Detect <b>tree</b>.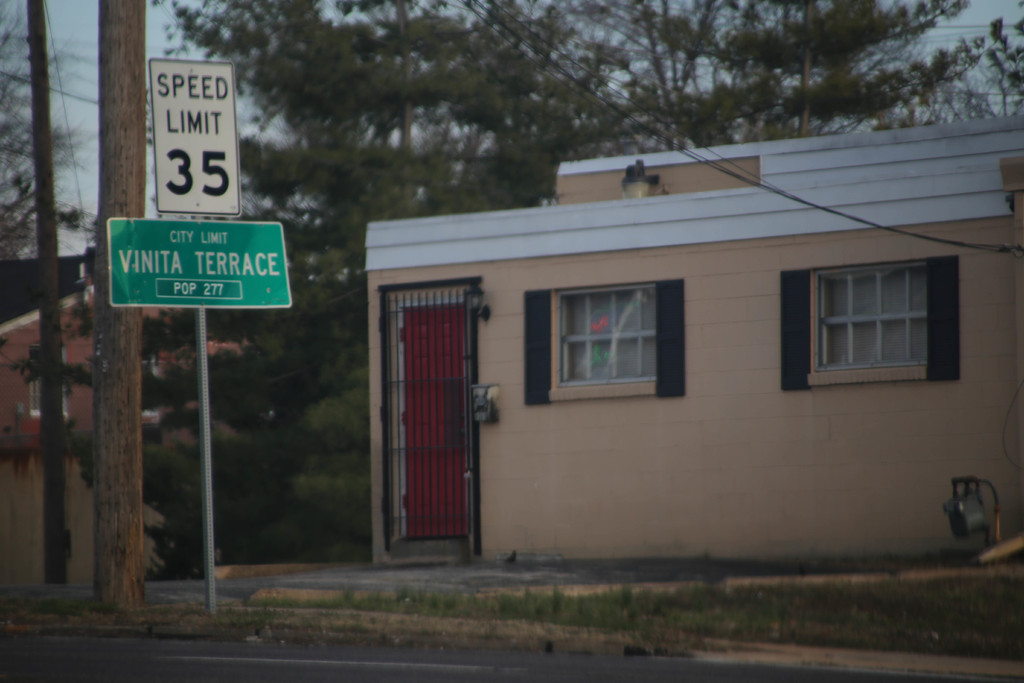
Detected at BBox(86, 0, 148, 609).
